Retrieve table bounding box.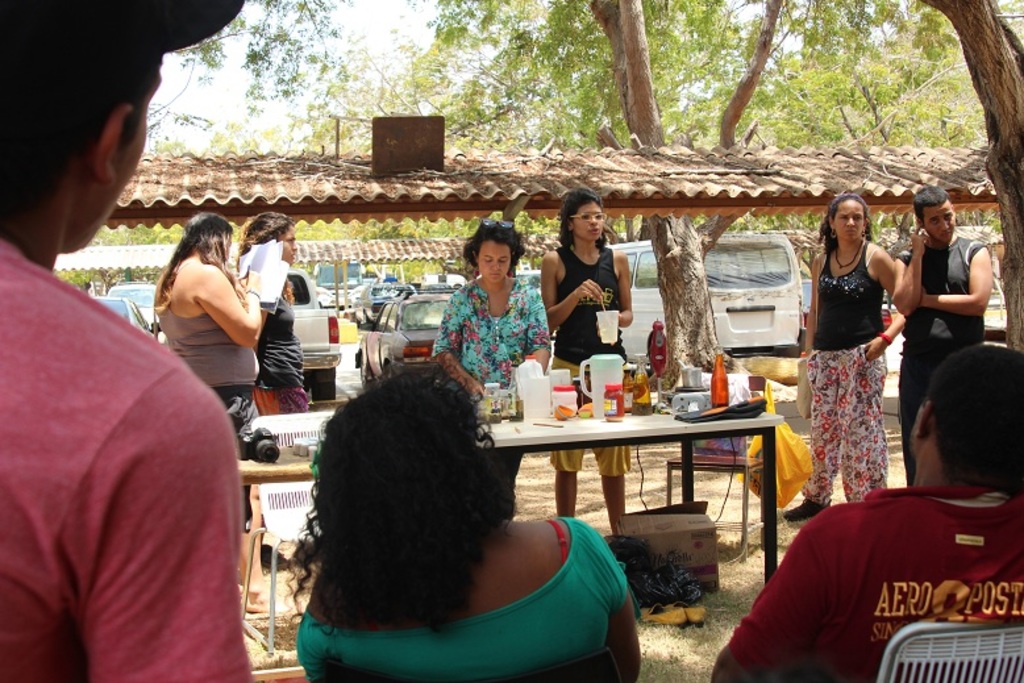
Bounding box: bbox=(463, 388, 809, 575).
